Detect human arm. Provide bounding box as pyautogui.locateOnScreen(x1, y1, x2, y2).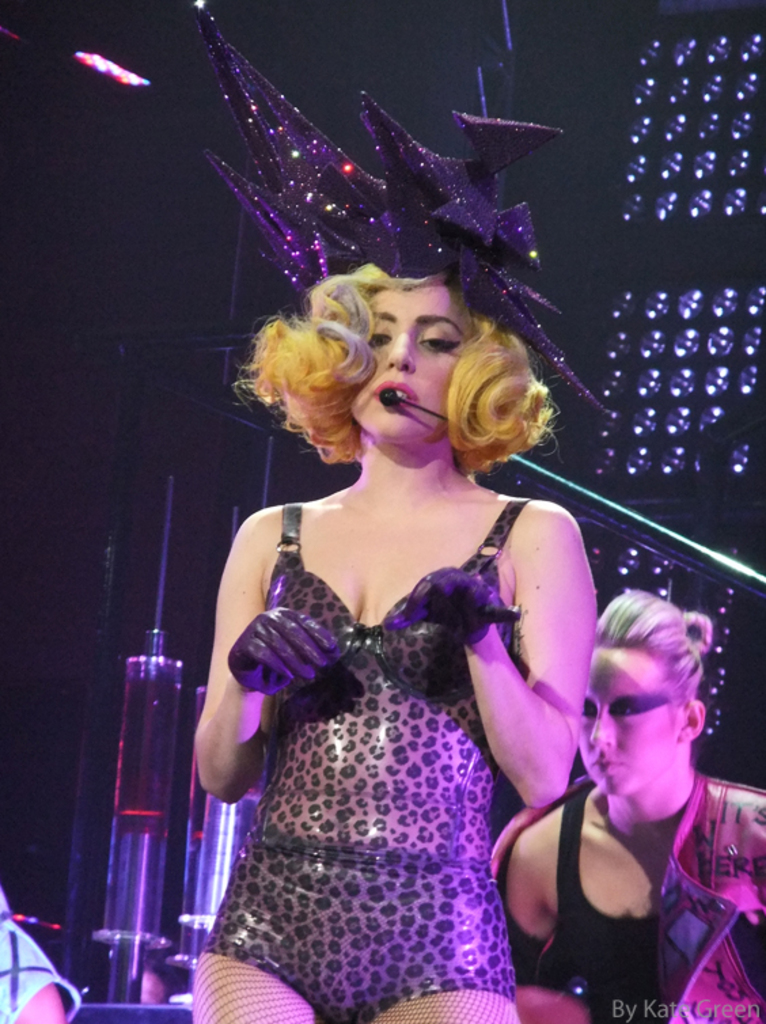
pyautogui.locateOnScreen(489, 820, 557, 994).
